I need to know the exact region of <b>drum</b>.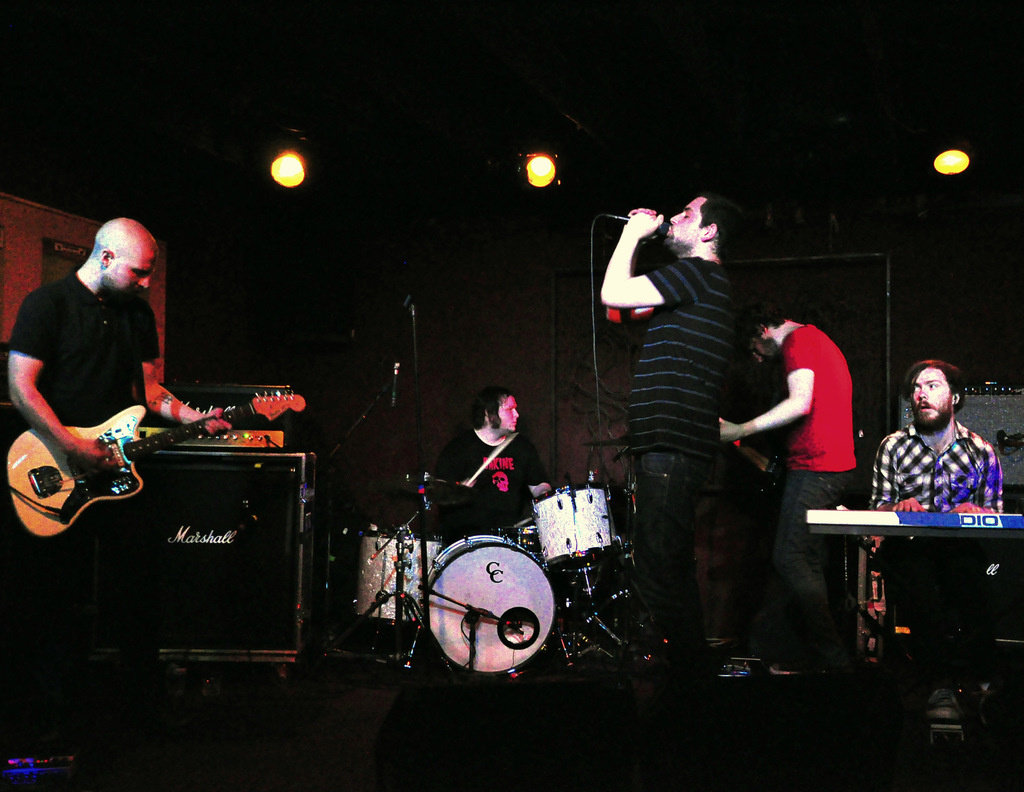
Region: (x1=534, y1=483, x2=639, y2=573).
